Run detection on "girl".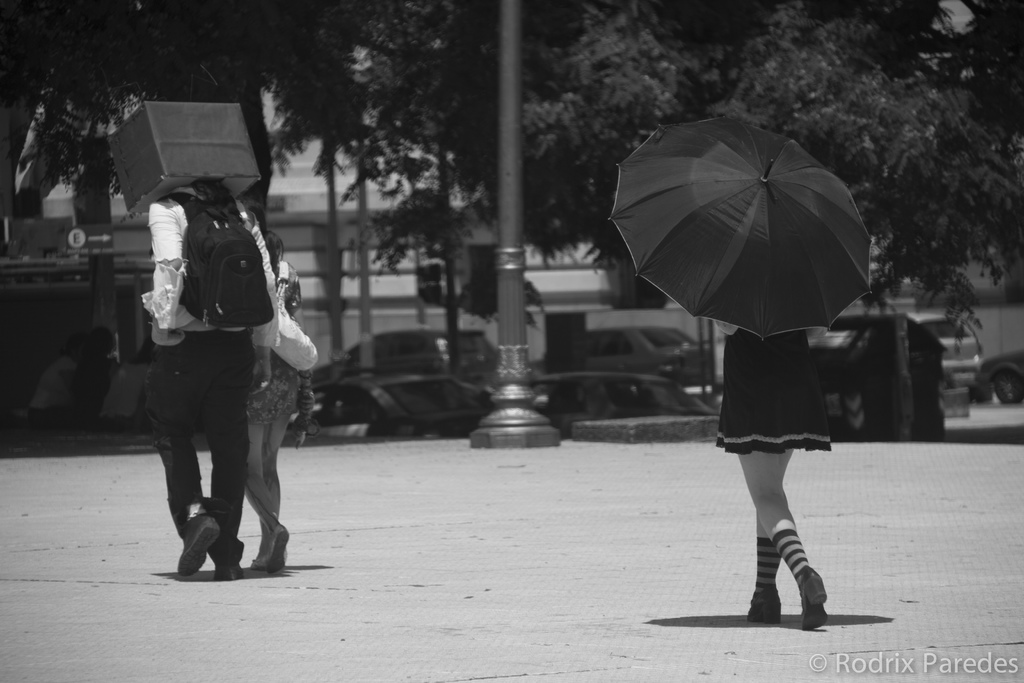
Result: <region>608, 115, 876, 627</region>.
